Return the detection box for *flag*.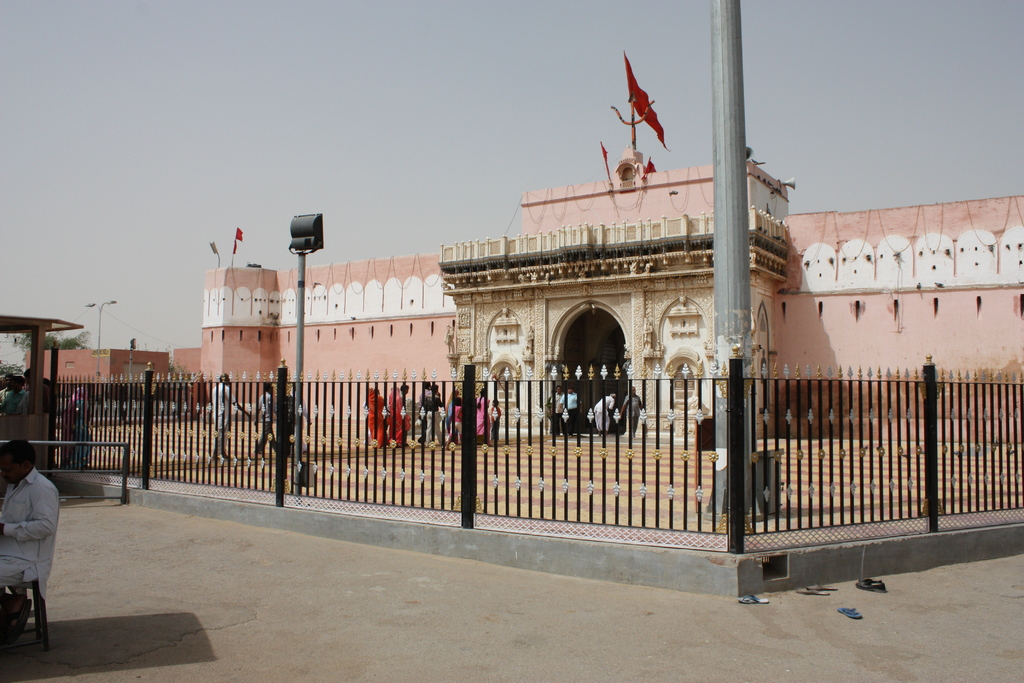
[x1=207, y1=239, x2=221, y2=255].
